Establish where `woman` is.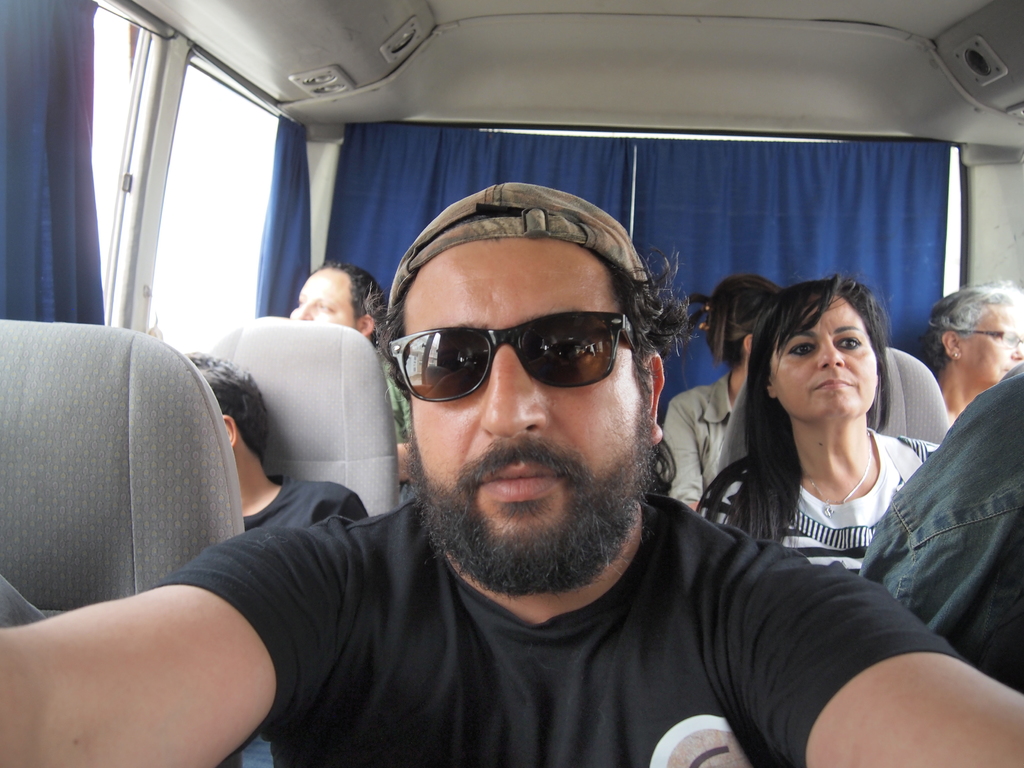
Established at (x1=682, y1=274, x2=782, y2=509).
